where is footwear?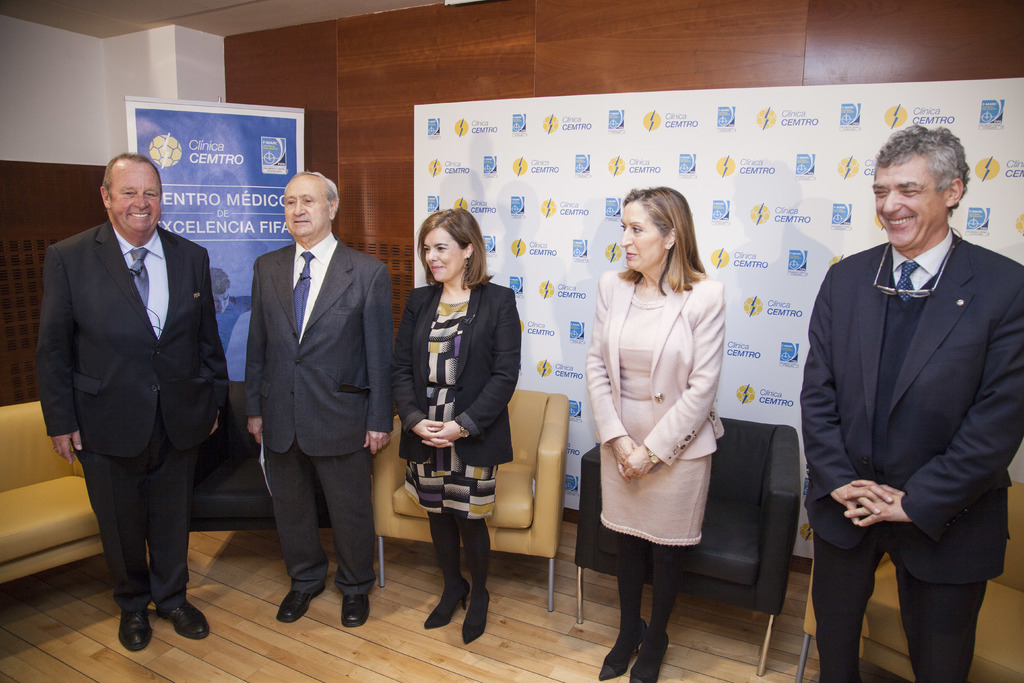
bbox=[115, 608, 156, 648].
